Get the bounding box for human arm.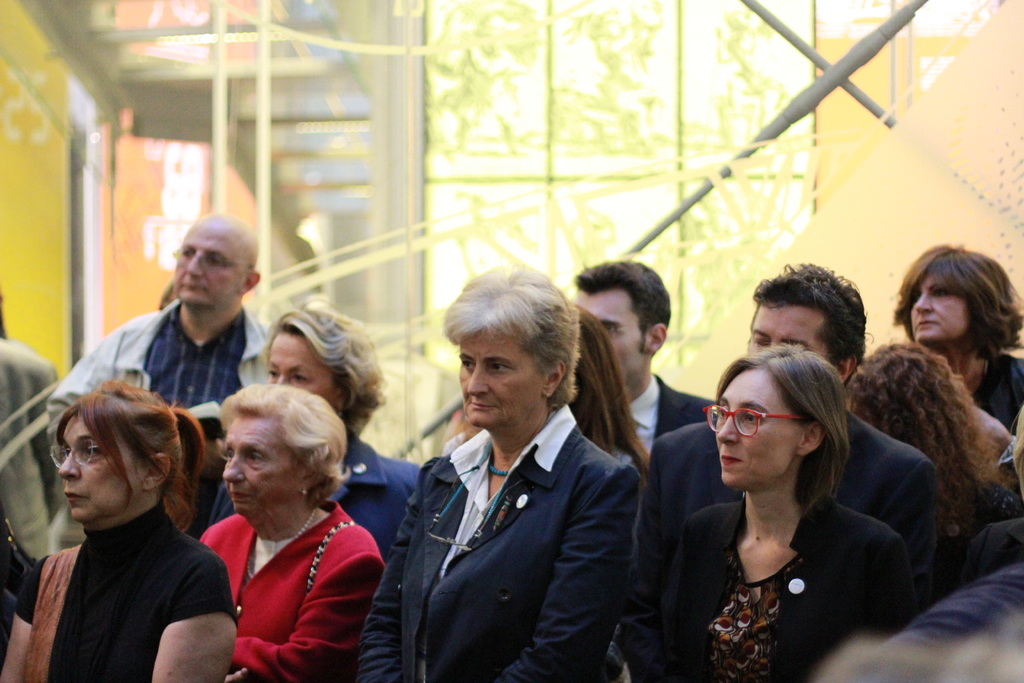
region(0, 558, 51, 682).
